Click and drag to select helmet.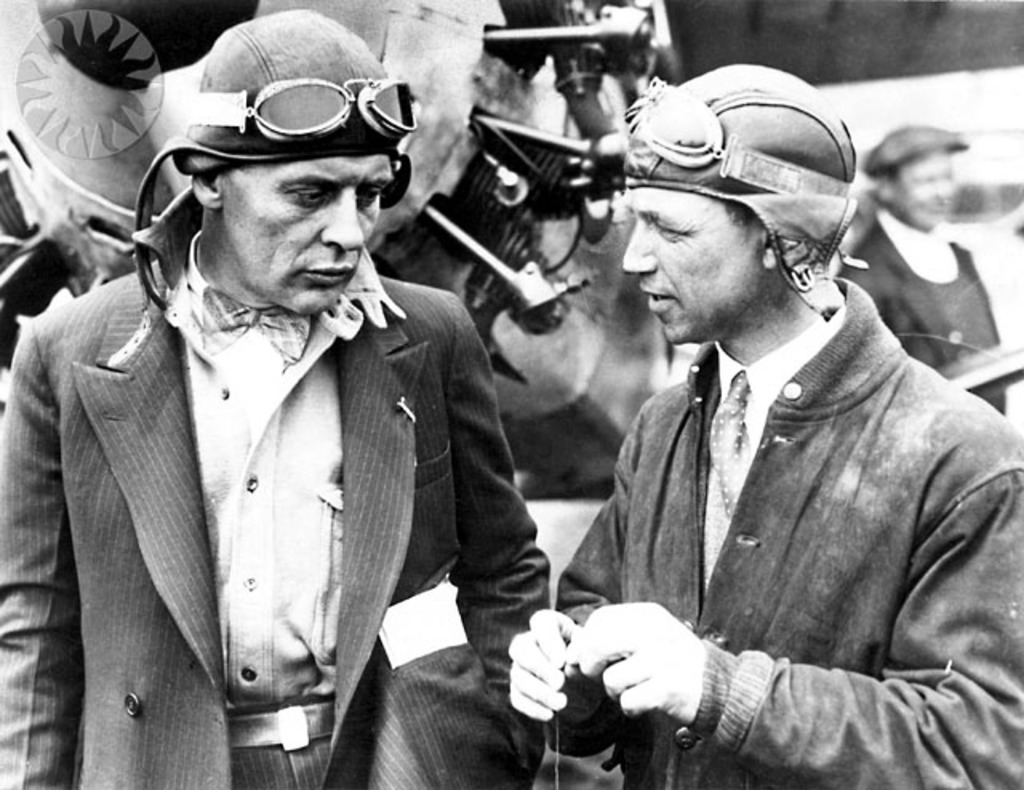
Selection: select_region(618, 74, 866, 291).
